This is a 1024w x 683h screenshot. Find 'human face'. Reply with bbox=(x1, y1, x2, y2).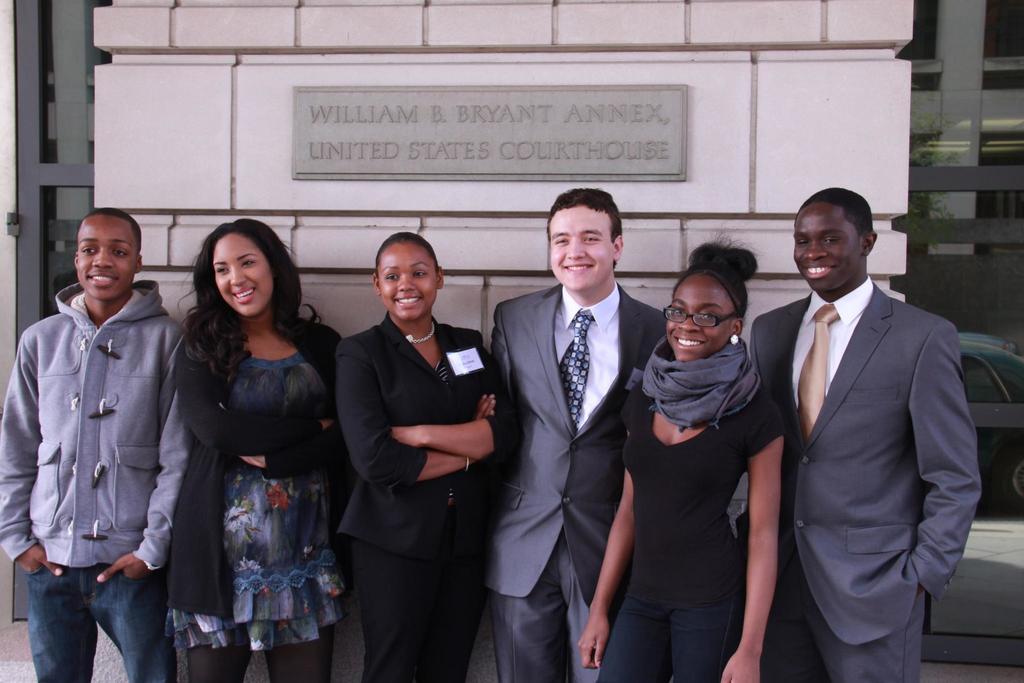
bbox=(793, 201, 856, 290).
